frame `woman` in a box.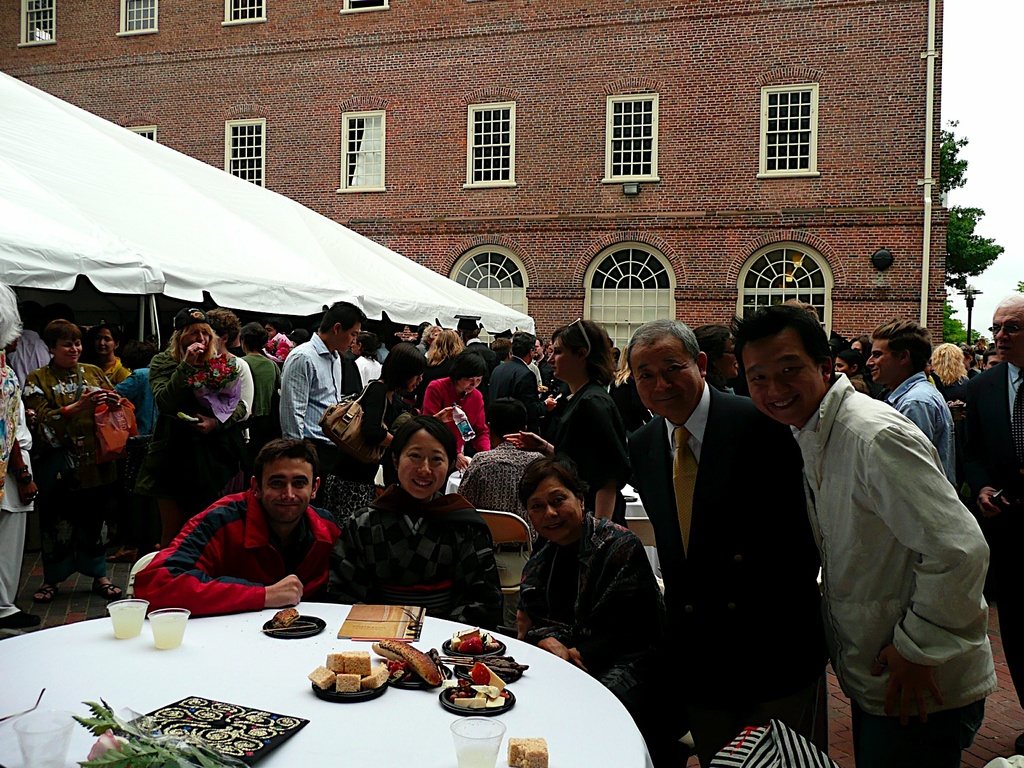
bbox=[932, 341, 970, 398].
